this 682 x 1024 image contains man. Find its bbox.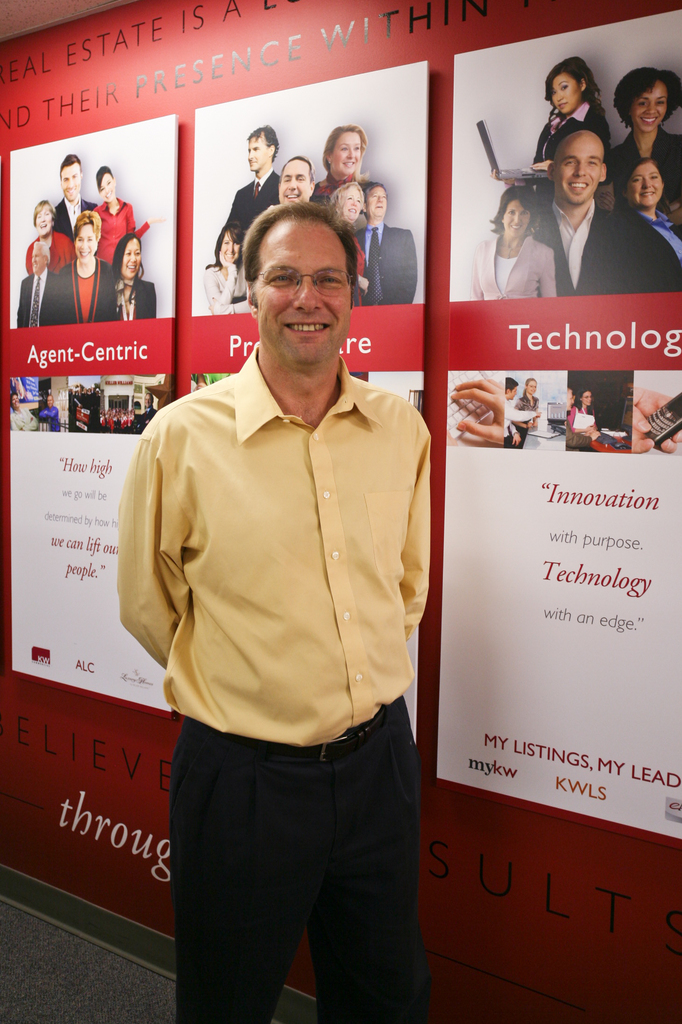
<box>505,375,536,445</box>.
